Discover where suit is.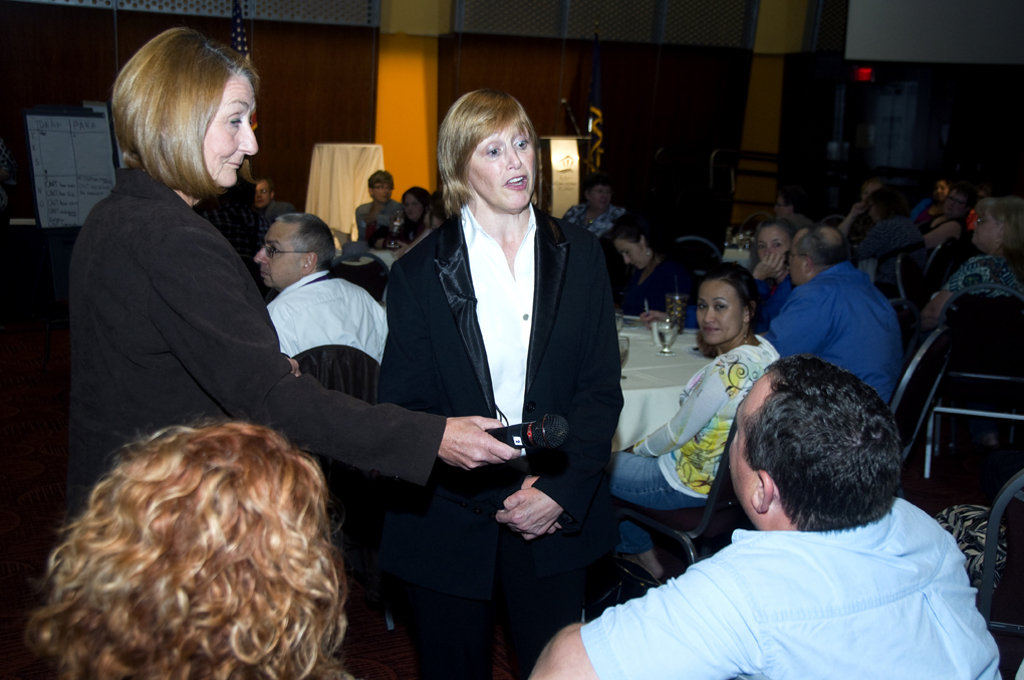
Discovered at l=72, t=172, r=446, b=498.
